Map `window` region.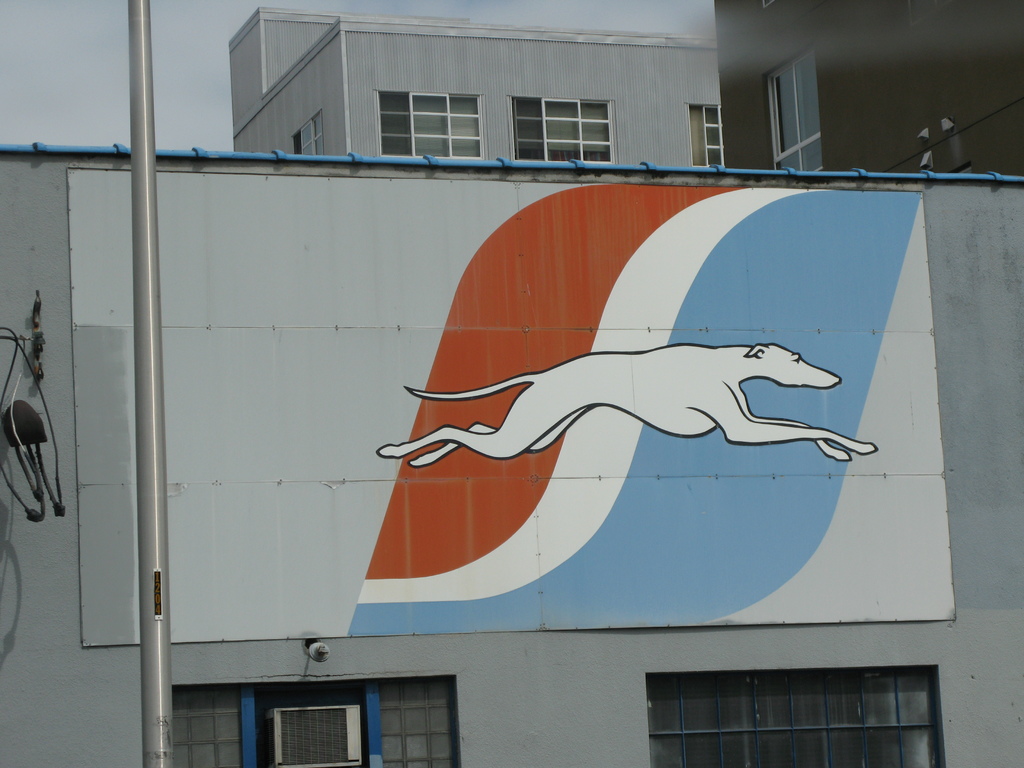
Mapped to <region>371, 77, 488, 172</region>.
